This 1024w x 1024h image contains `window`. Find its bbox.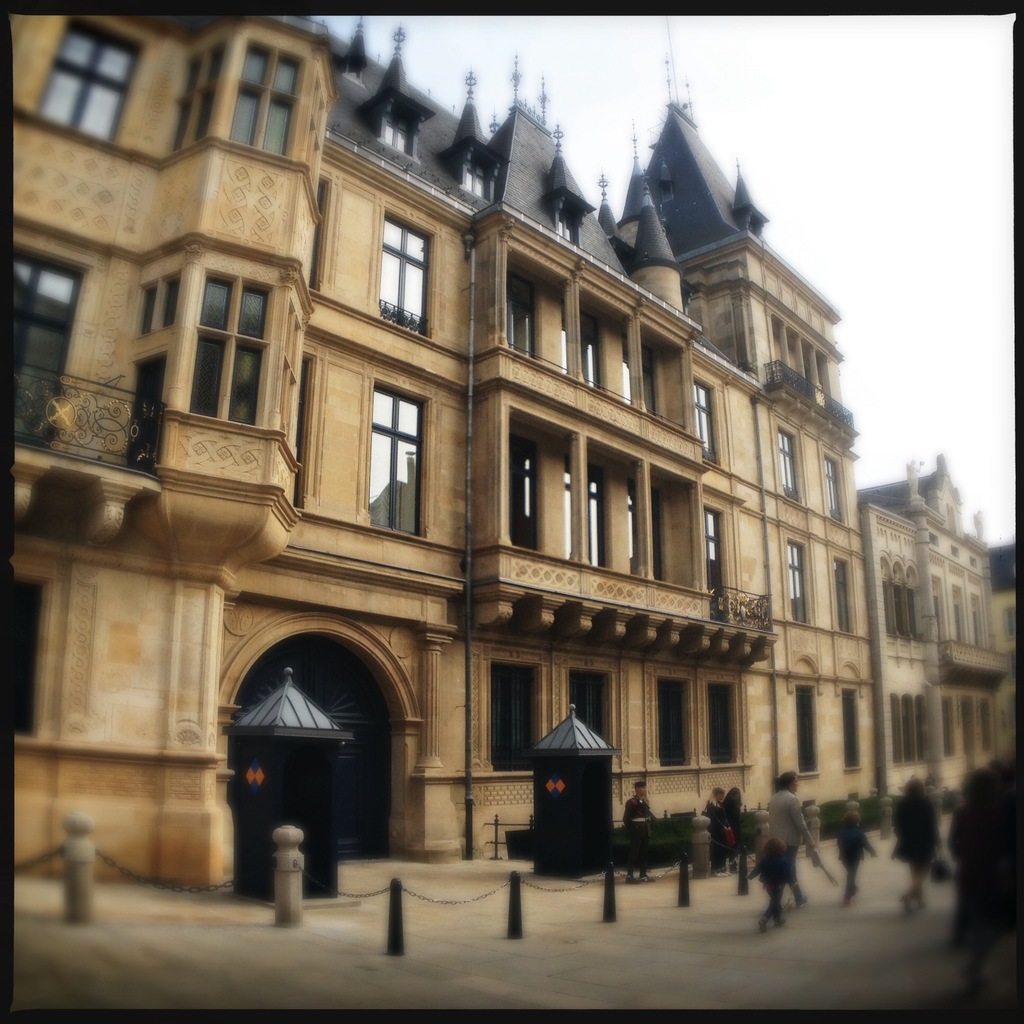
BBox(771, 321, 786, 364).
